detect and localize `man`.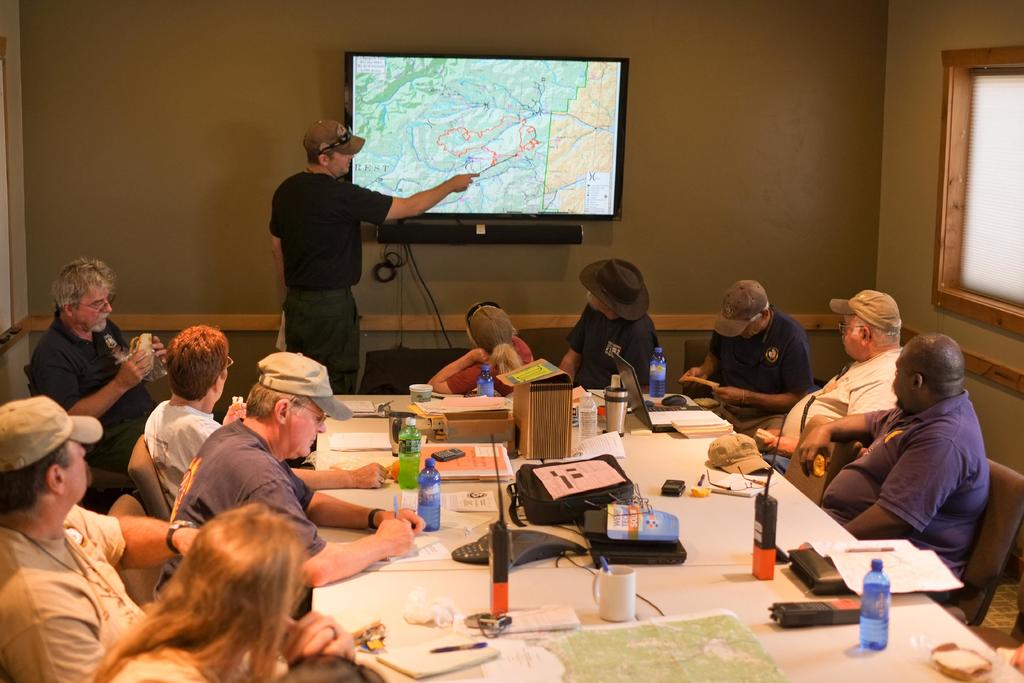
Localized at rect(796, 329, 993, 605).
